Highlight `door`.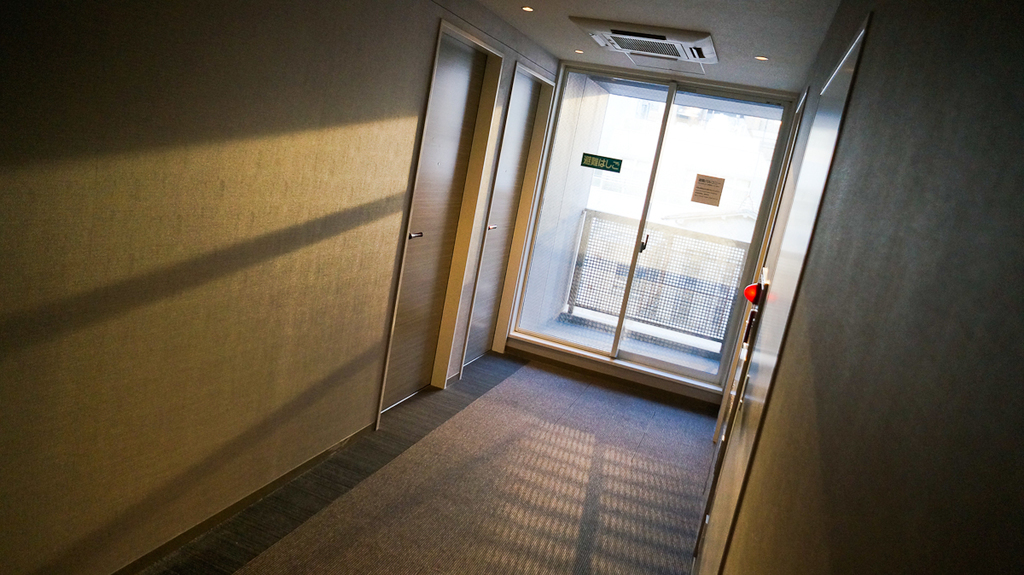
Highlighted region: BBox(610, 84, 790, 386).
